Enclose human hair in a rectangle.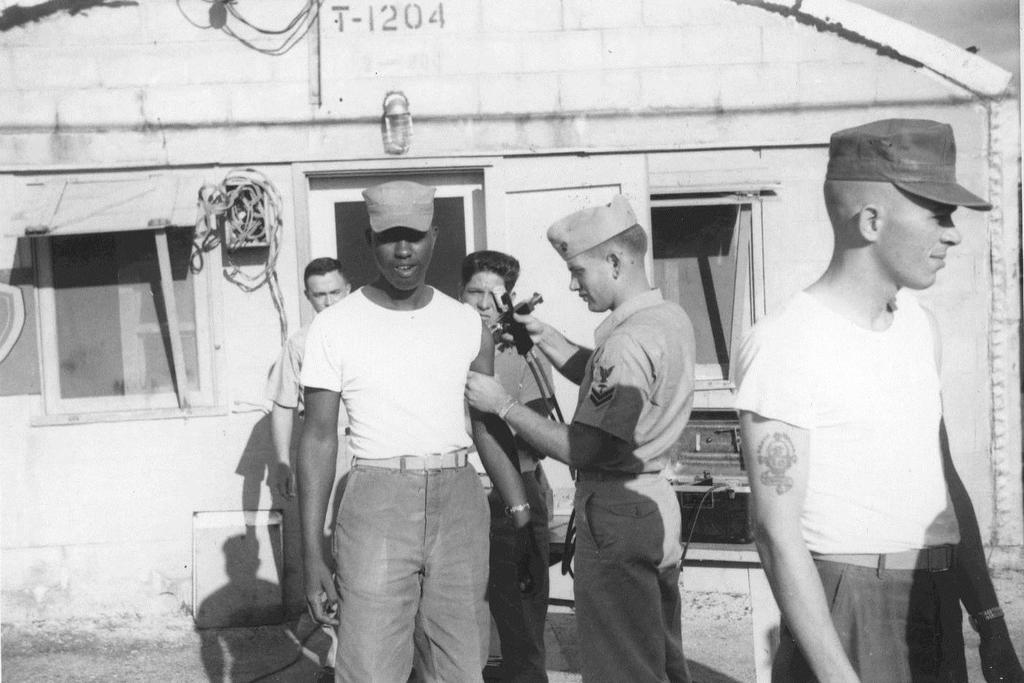
<bbox>462, 251, 519, 291</bbox>.
